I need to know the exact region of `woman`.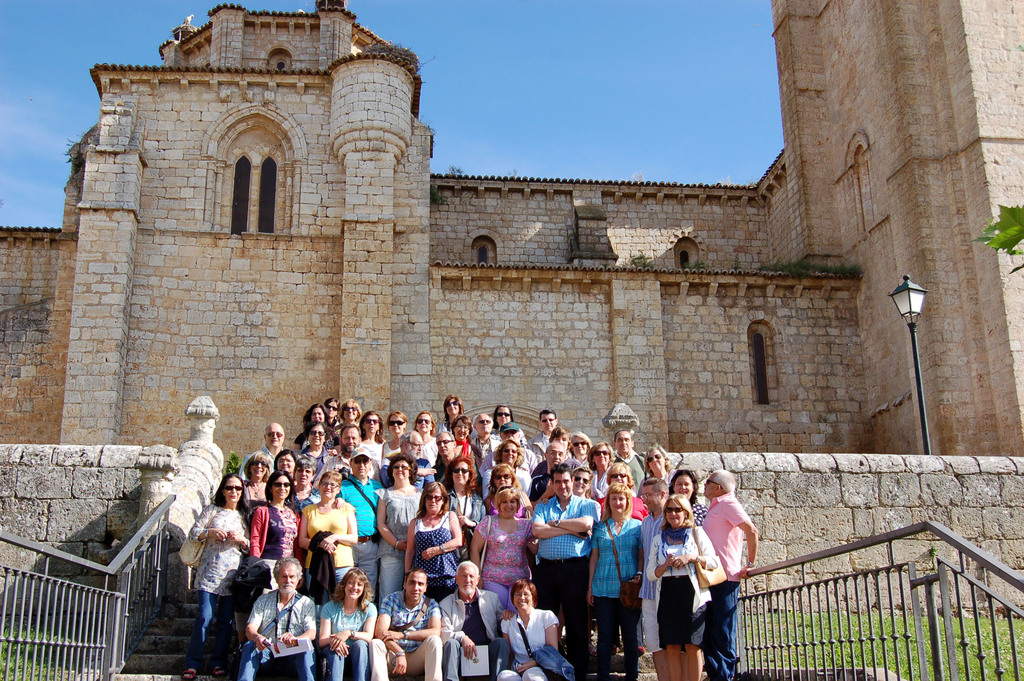
Region: bbox=[483, 438, 534, 500].
